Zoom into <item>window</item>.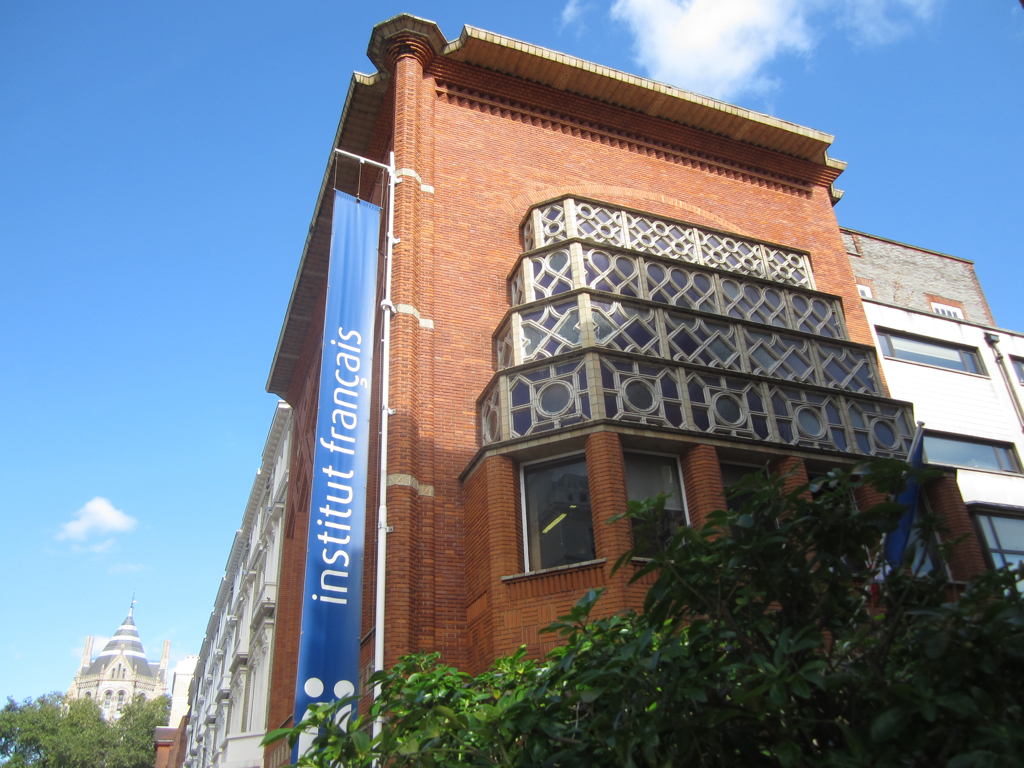
Zoom target: l=968, t=508, r=1023, b=602.
